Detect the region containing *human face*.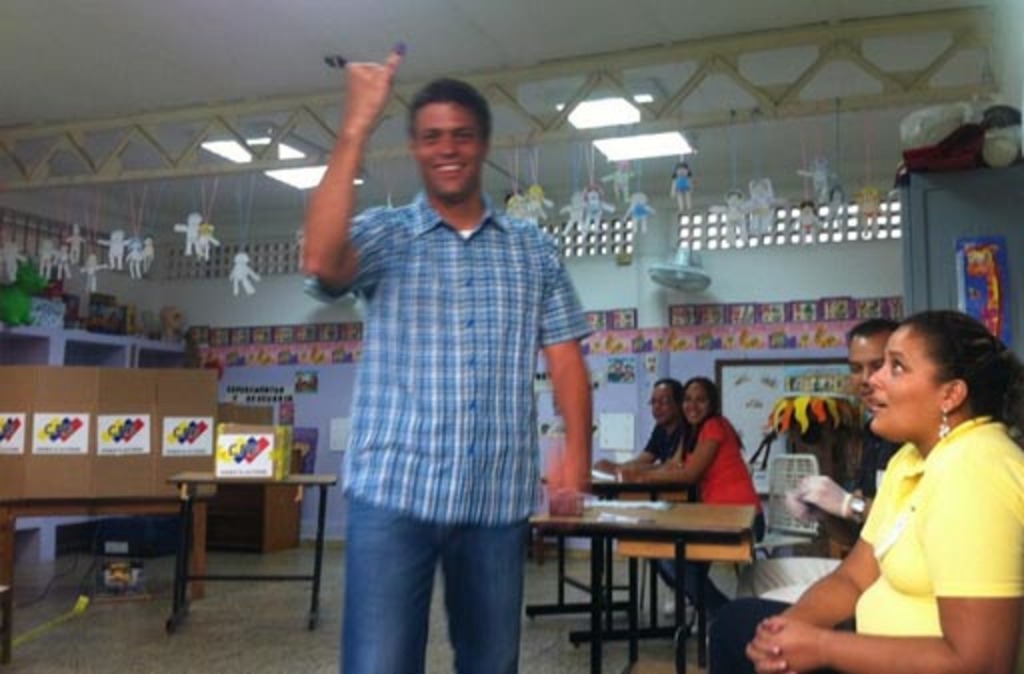
[682,380,708,428].
